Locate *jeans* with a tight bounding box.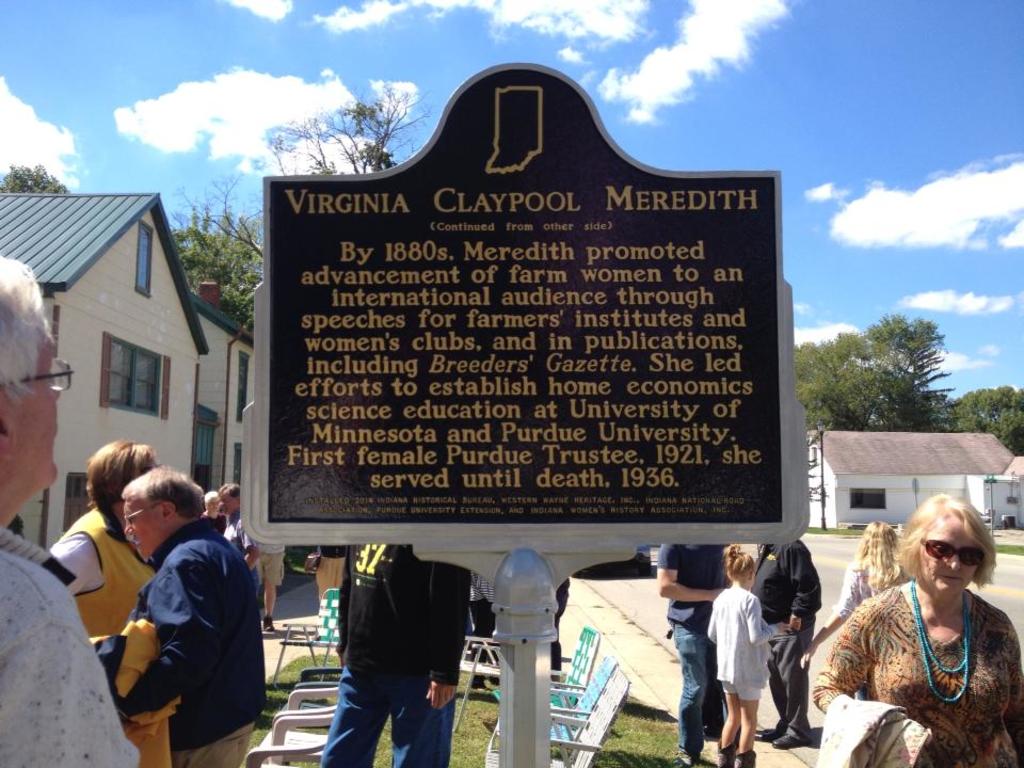
box(315, 672, 459, 767).
